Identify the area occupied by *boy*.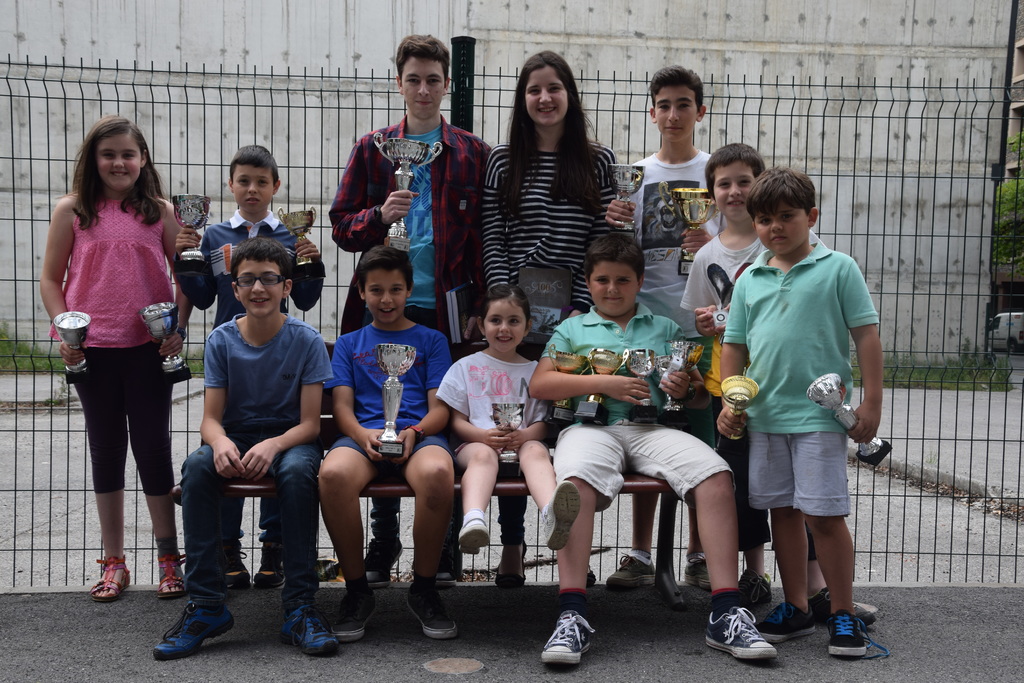
Area: bbox=(540, 233, 776, 660).
